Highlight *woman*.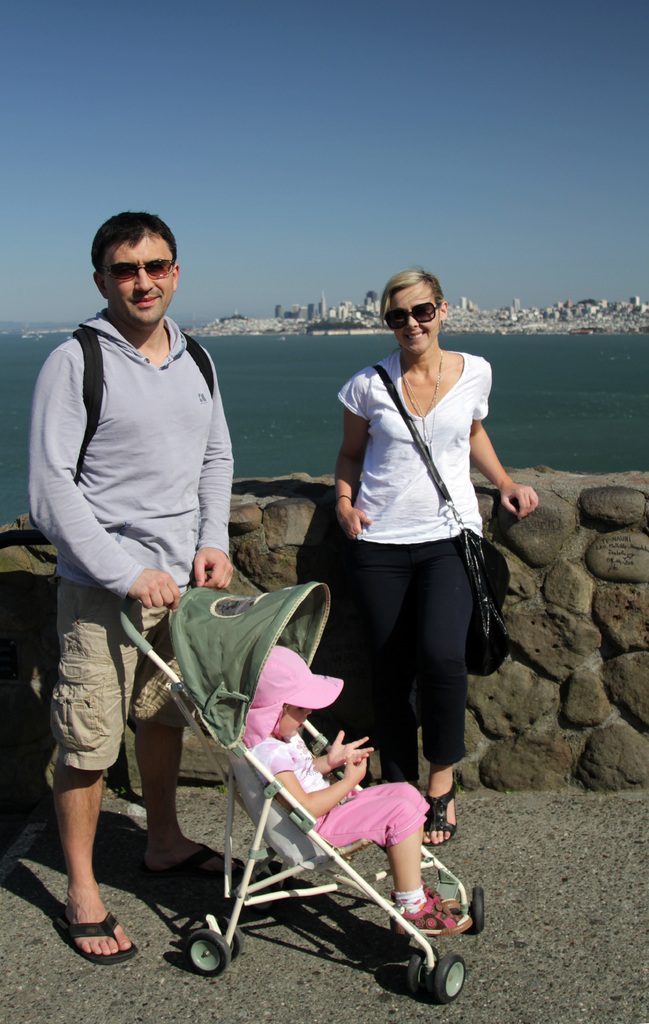
Highlighted region: 308, 268, 512, 894.
